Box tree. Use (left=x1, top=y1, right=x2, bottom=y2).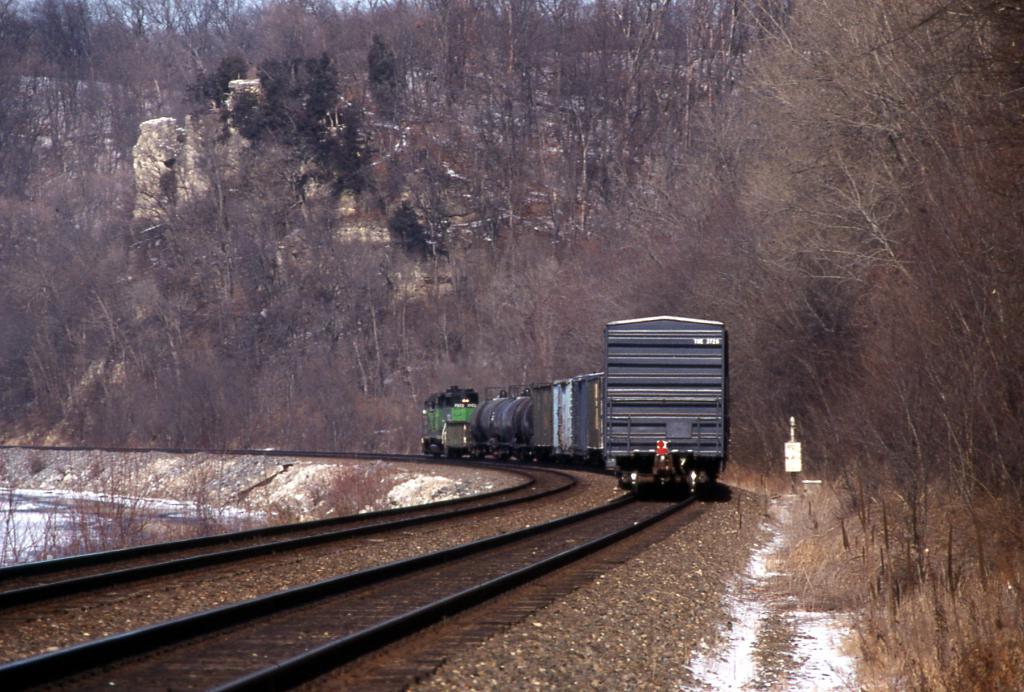
(left=389, top=201, right=431, bottom=256).
